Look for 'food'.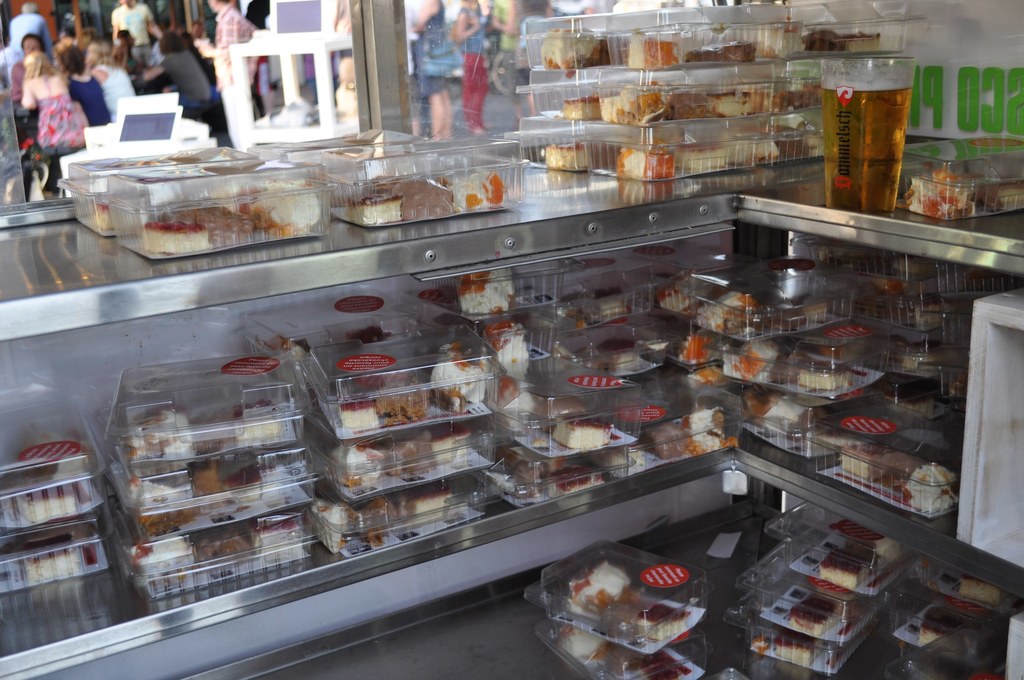
Found: [left=244, top=506, right=302, bottom=562].
